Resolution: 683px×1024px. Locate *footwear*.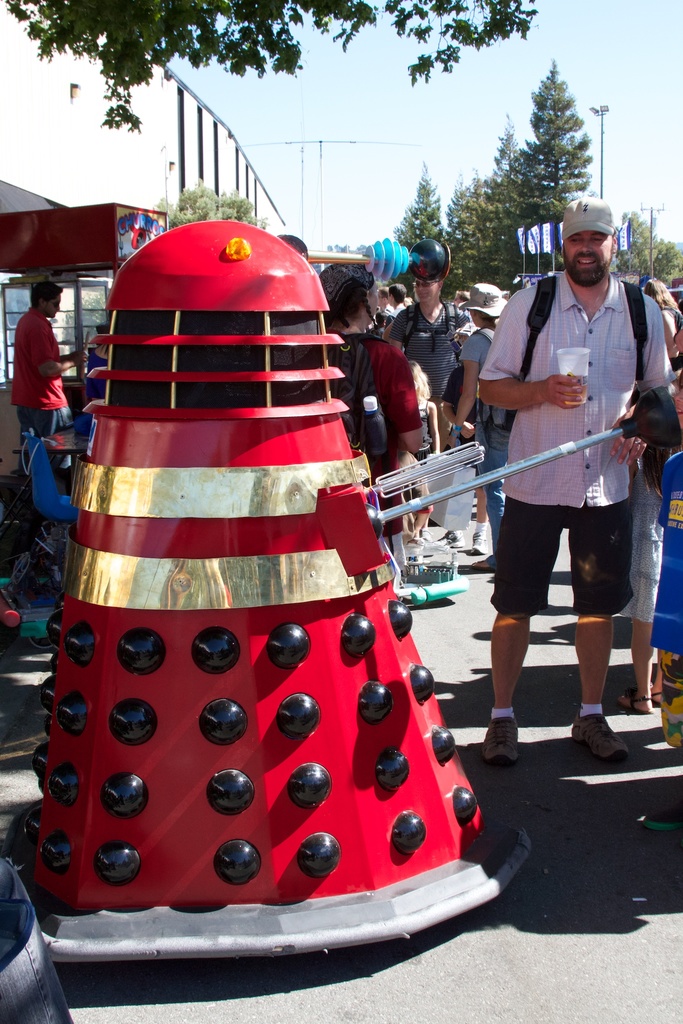
detection(649, 689, 662, 709).
